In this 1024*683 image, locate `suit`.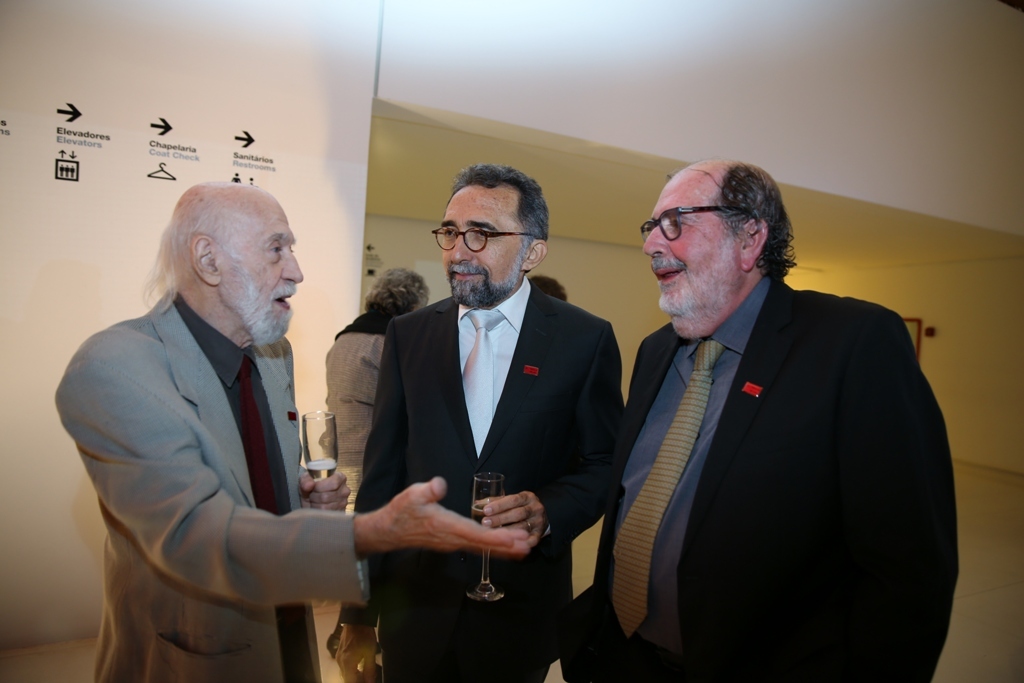
Bounding box: <bbox>49, 283, 370, 682</bbox>.
